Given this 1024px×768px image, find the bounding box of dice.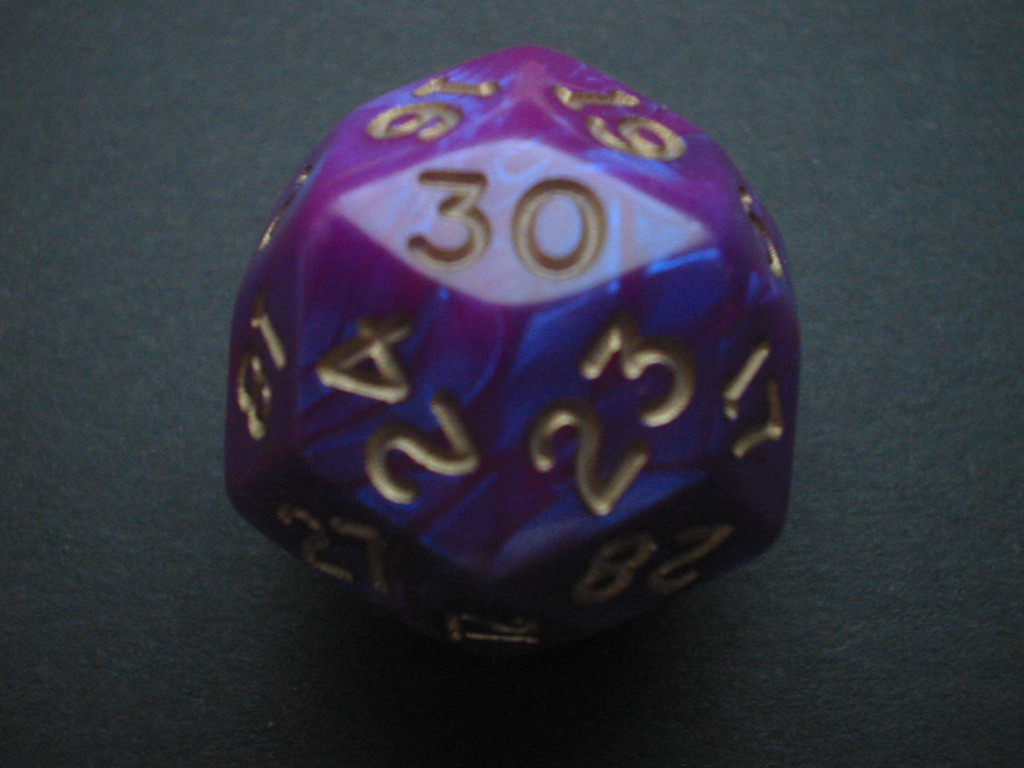
<bbox>225, 51, 804, 643</bbox>.
